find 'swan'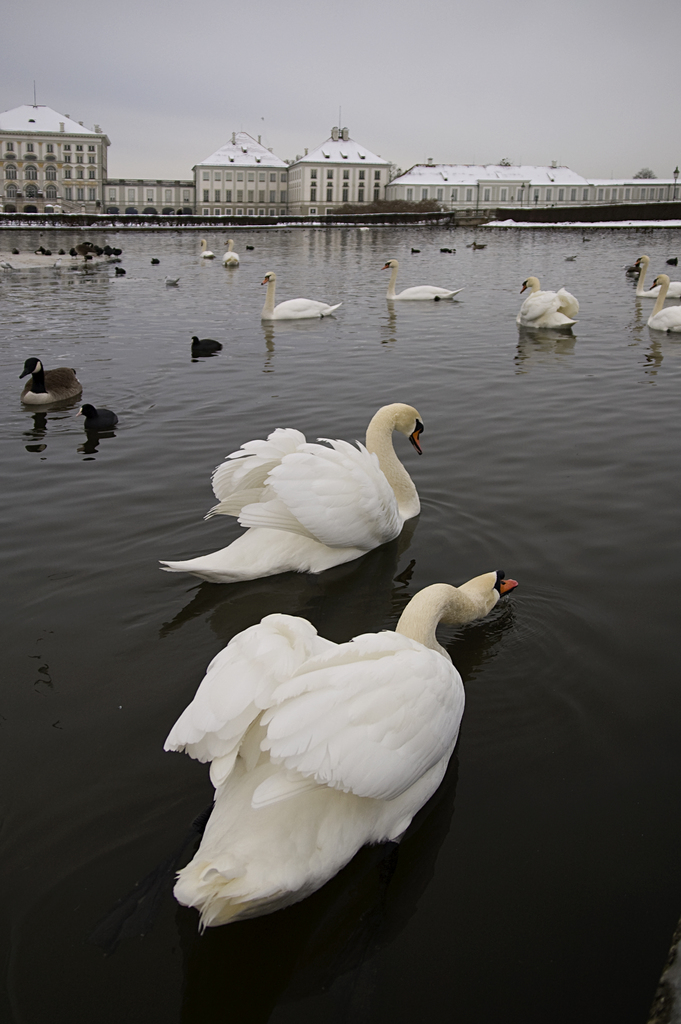
[x1=469, y1=239, x2=495, y2=252]
